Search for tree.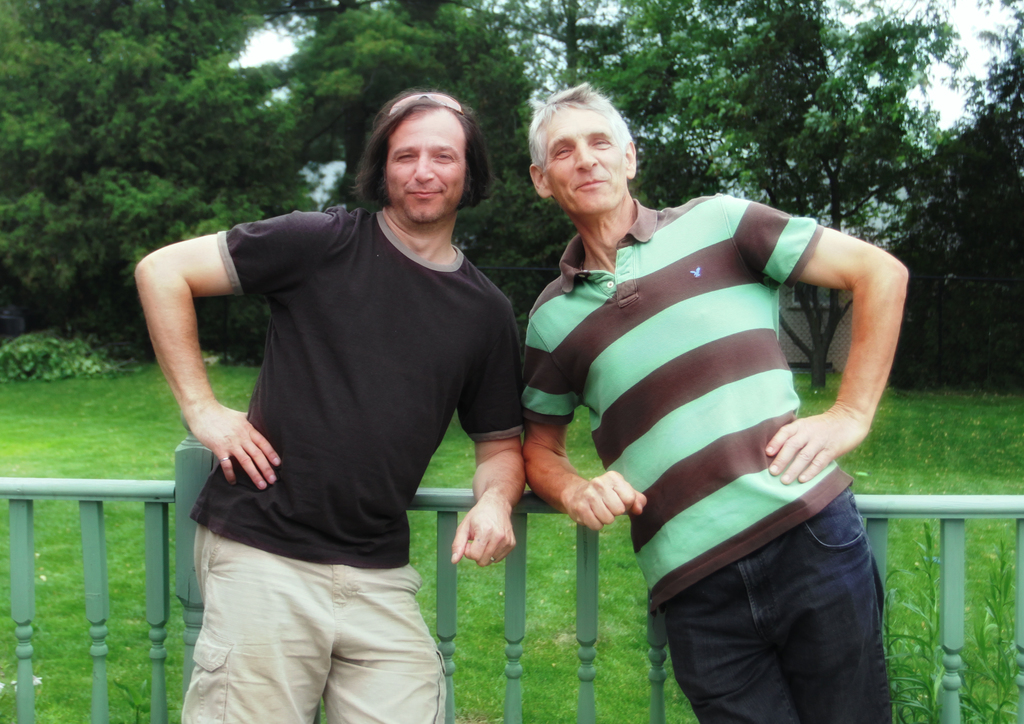
Found at (left=0, top=0, right=295, bottom=361).
